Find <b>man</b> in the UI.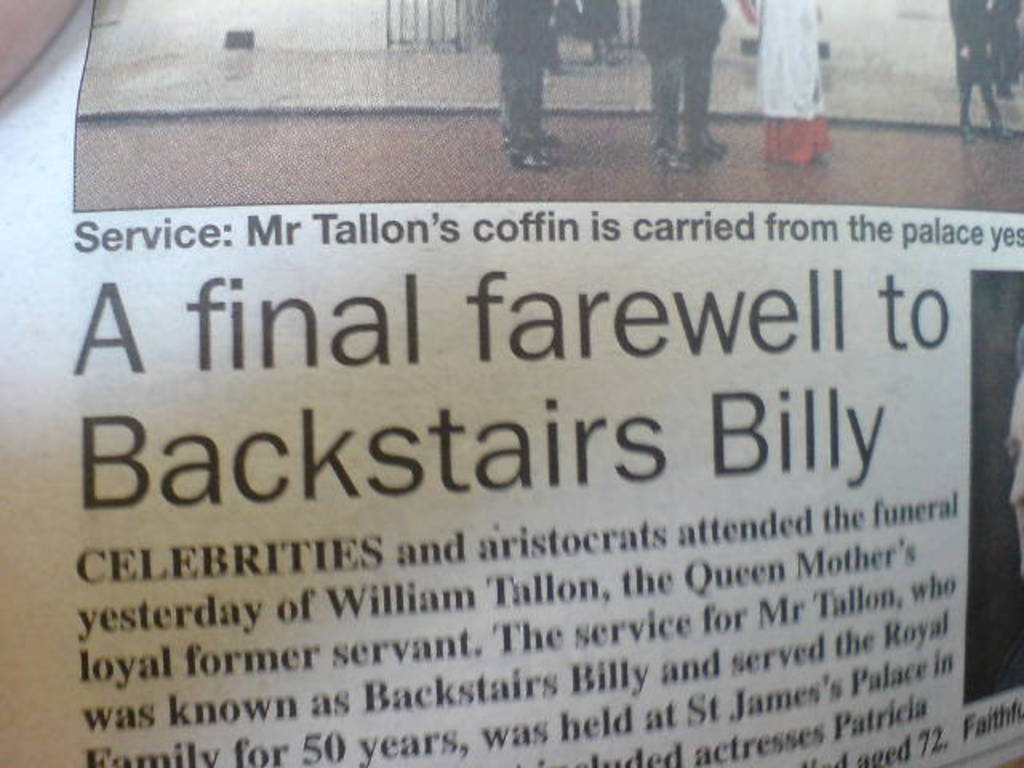
UI element at Rect(629, 0, 723, 173).
